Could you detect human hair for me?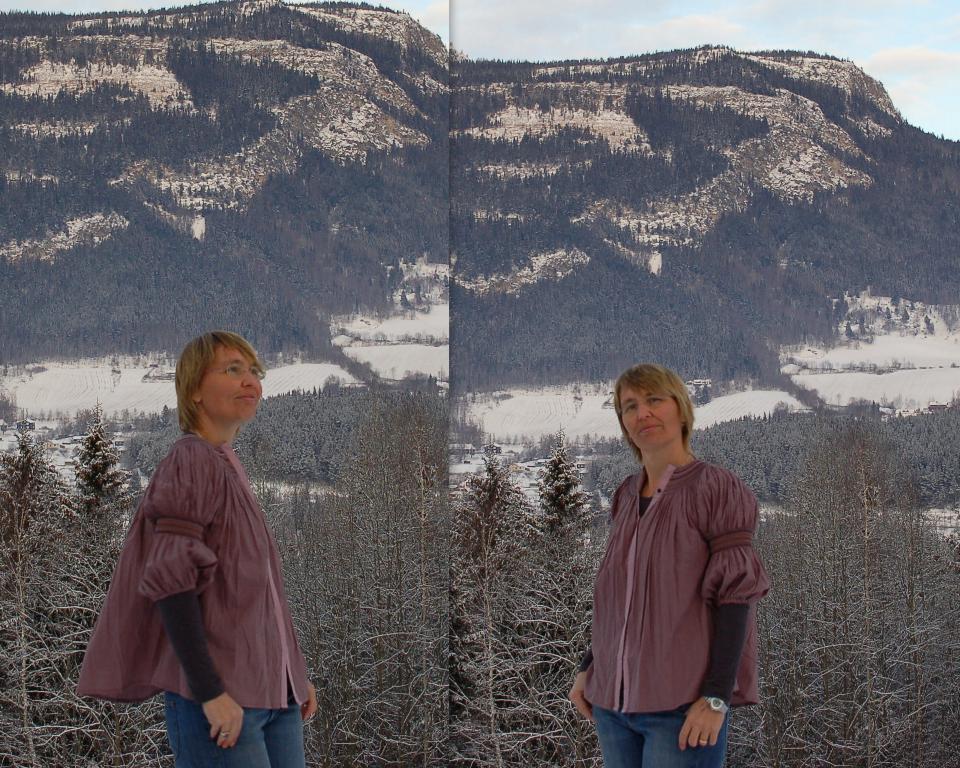
Detection result: x1=166 y1=329 x2=257 y2=441.
